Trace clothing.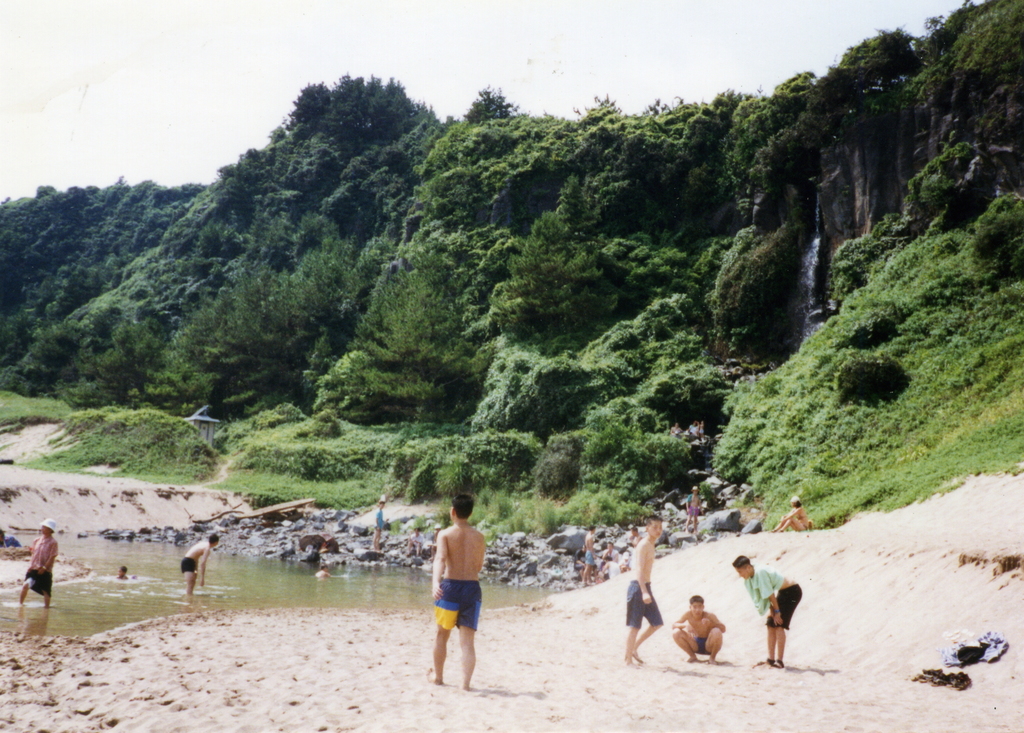
Traced to BBox(29, 572, 54, 598).
